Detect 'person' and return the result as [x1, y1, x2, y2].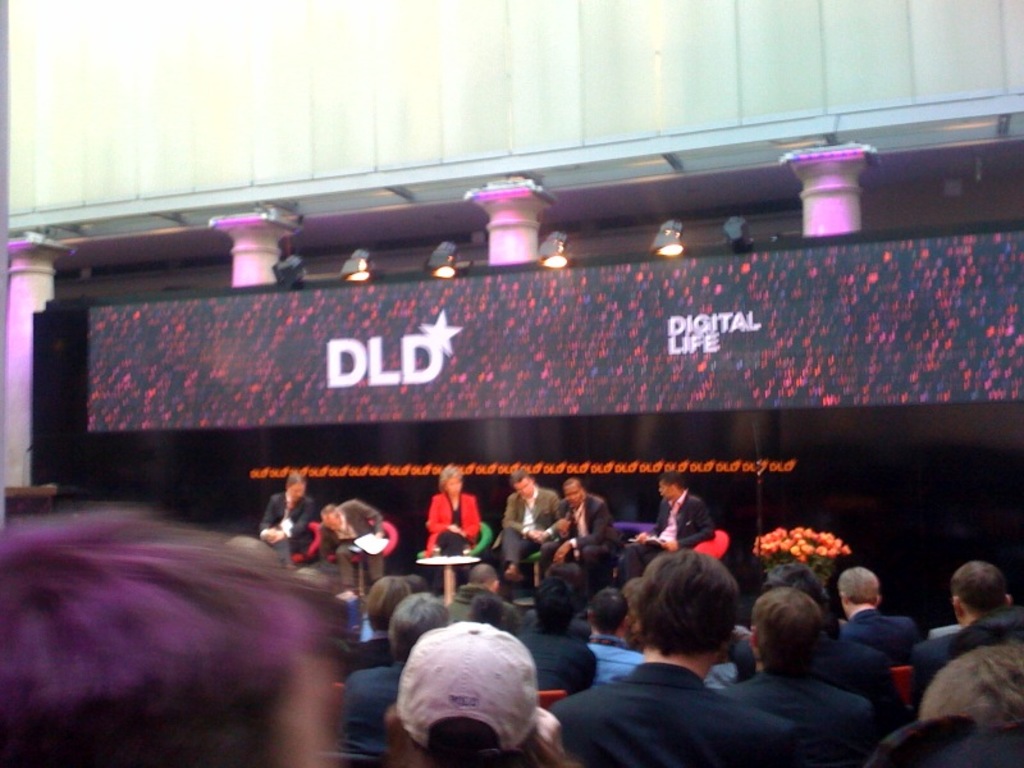
[616, 471, 717, 581].
